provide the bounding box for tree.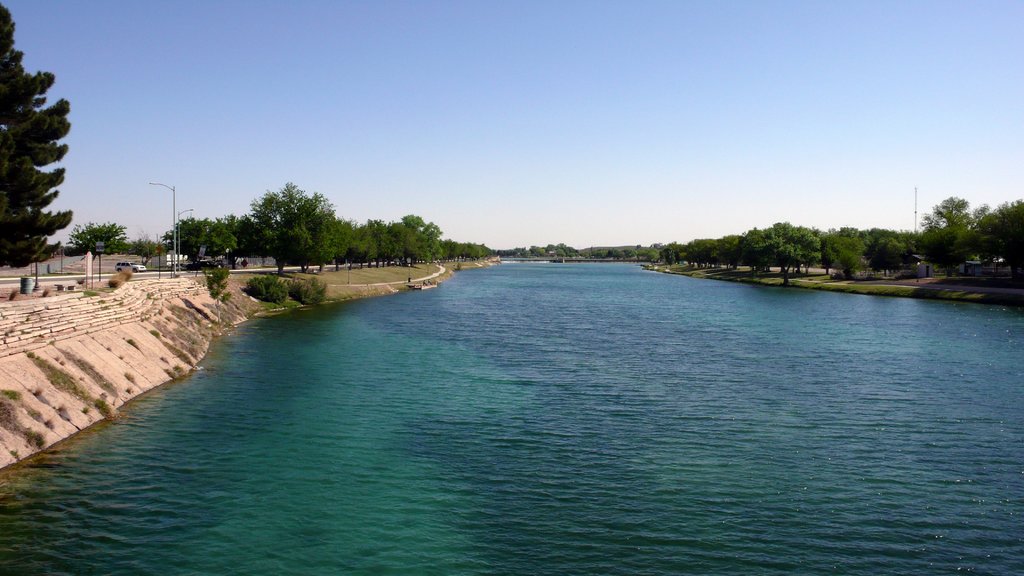
crop(241, 182, 324, 277).
